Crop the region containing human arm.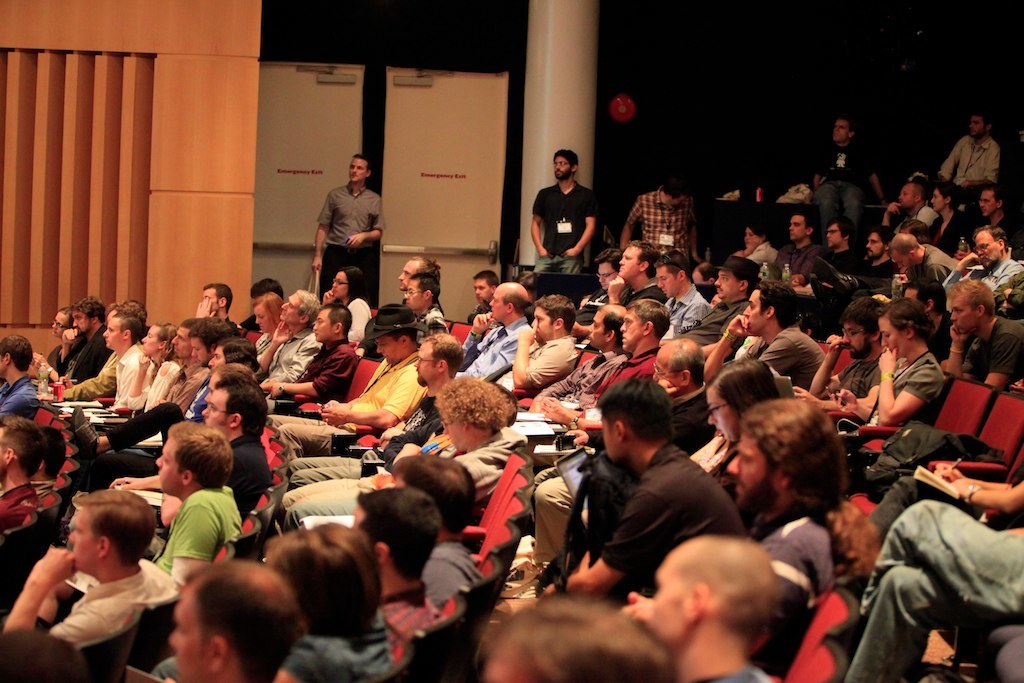
Crop region: {"x1": 255, "y1": 320, "x2": 295, "y2": 363}.
